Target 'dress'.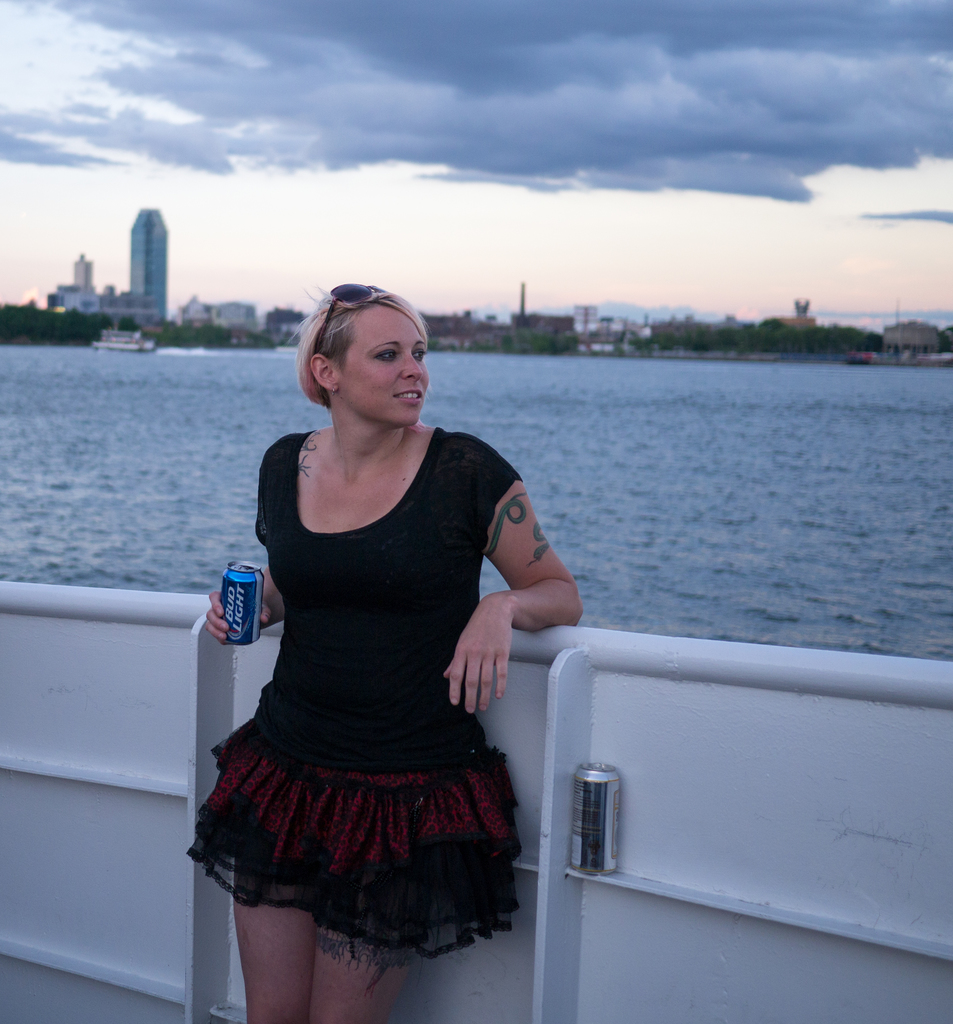
Target region: x1=184, y1=424, x2=522, y2=973.
